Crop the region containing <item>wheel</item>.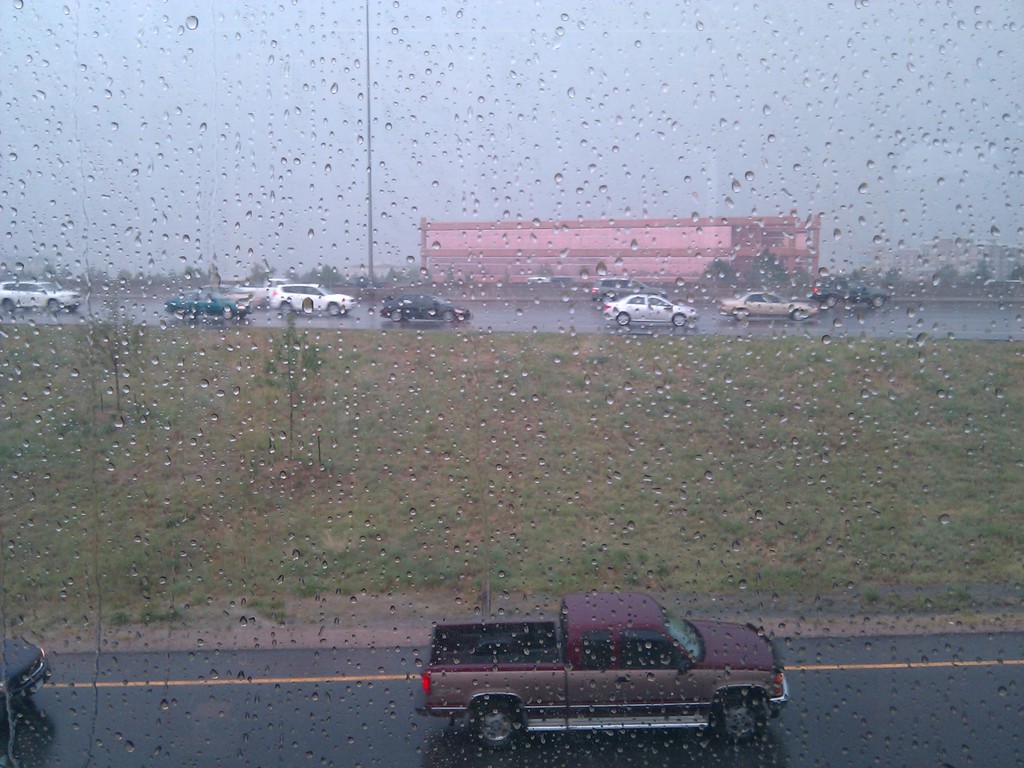
Crop region: bbox=[873, 297, 883, 307].
